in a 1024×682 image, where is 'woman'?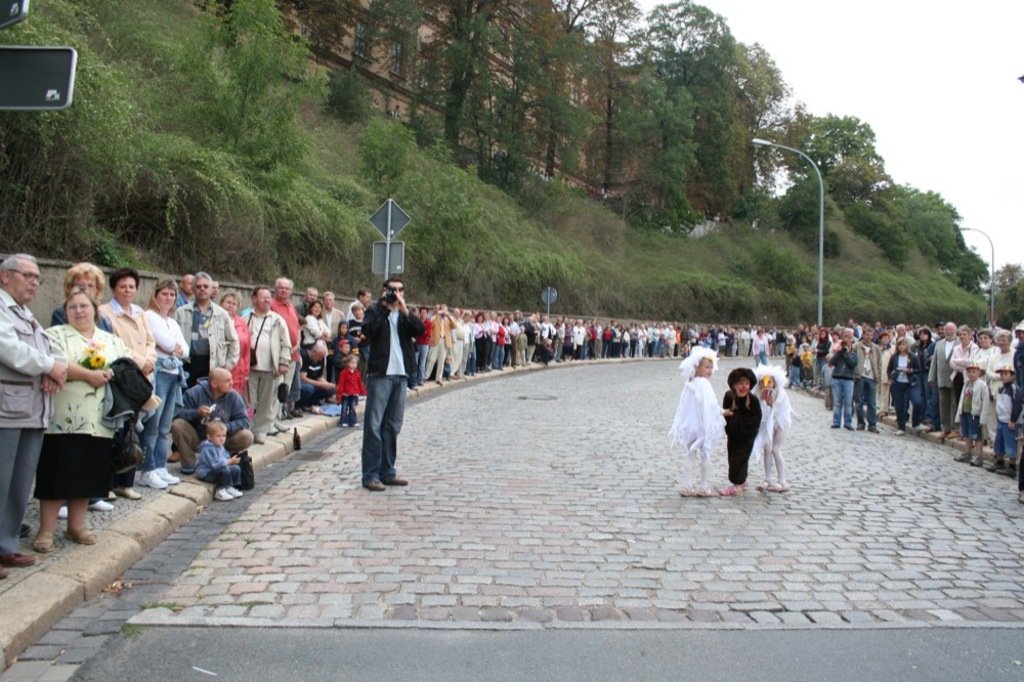
{"left": 889, "top": 338, "right": 920, "bottom": 433}.
